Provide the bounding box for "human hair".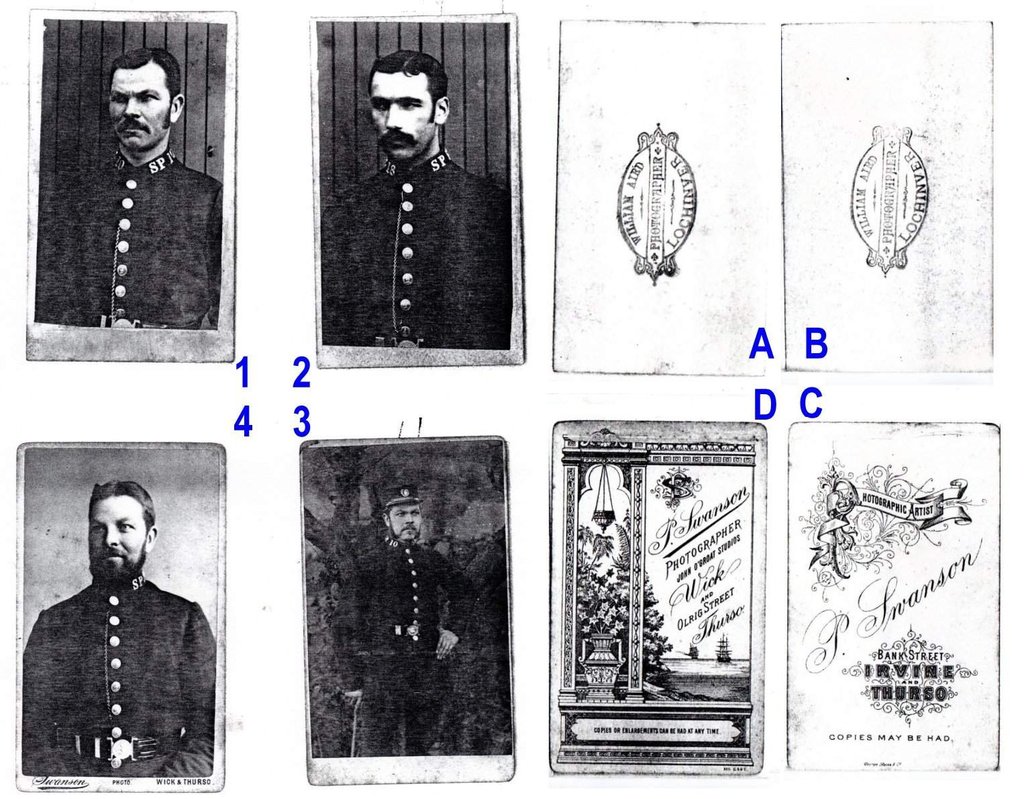
bbox=[385, 504, 393, 520].
